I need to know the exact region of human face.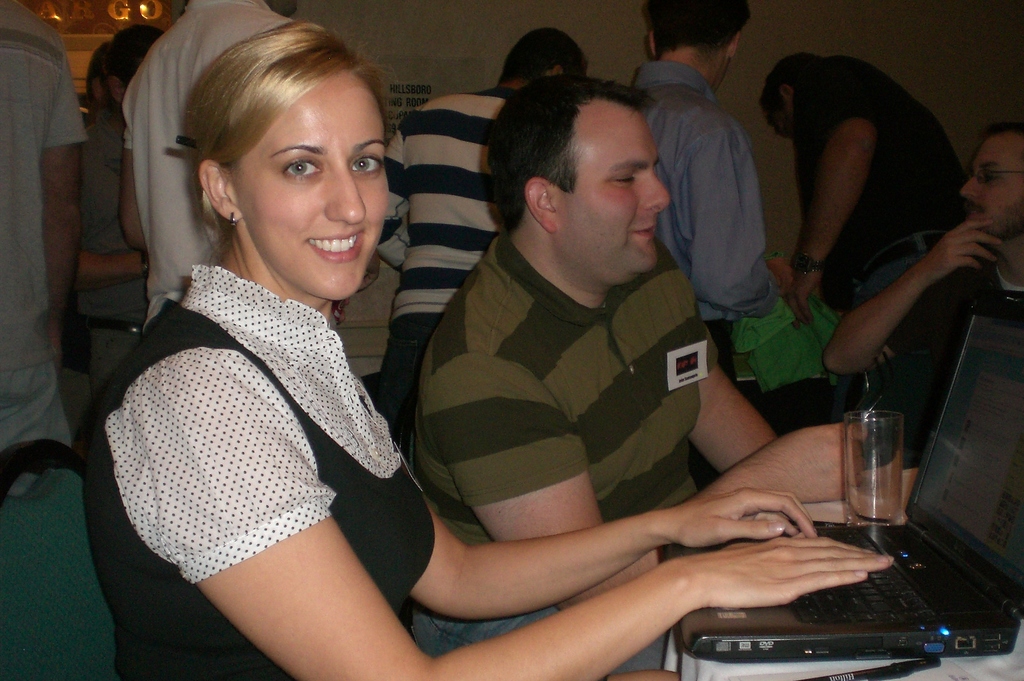
Region: region(559, 108, 670, 272).
